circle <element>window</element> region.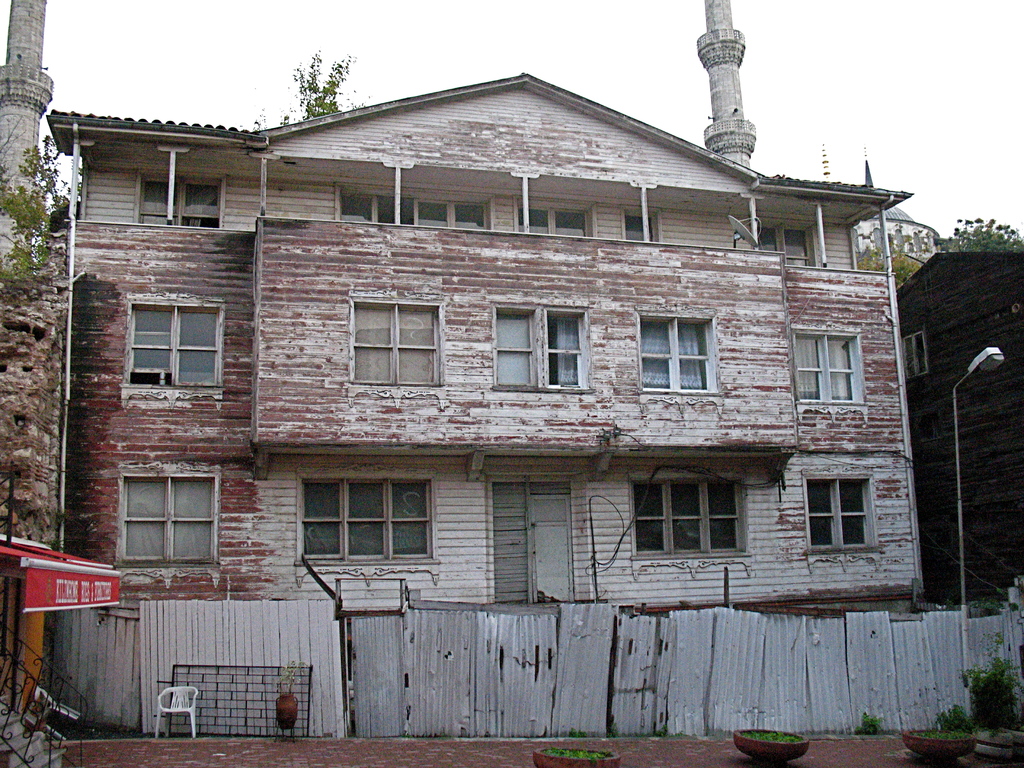
Region: 794,470,882,560.
